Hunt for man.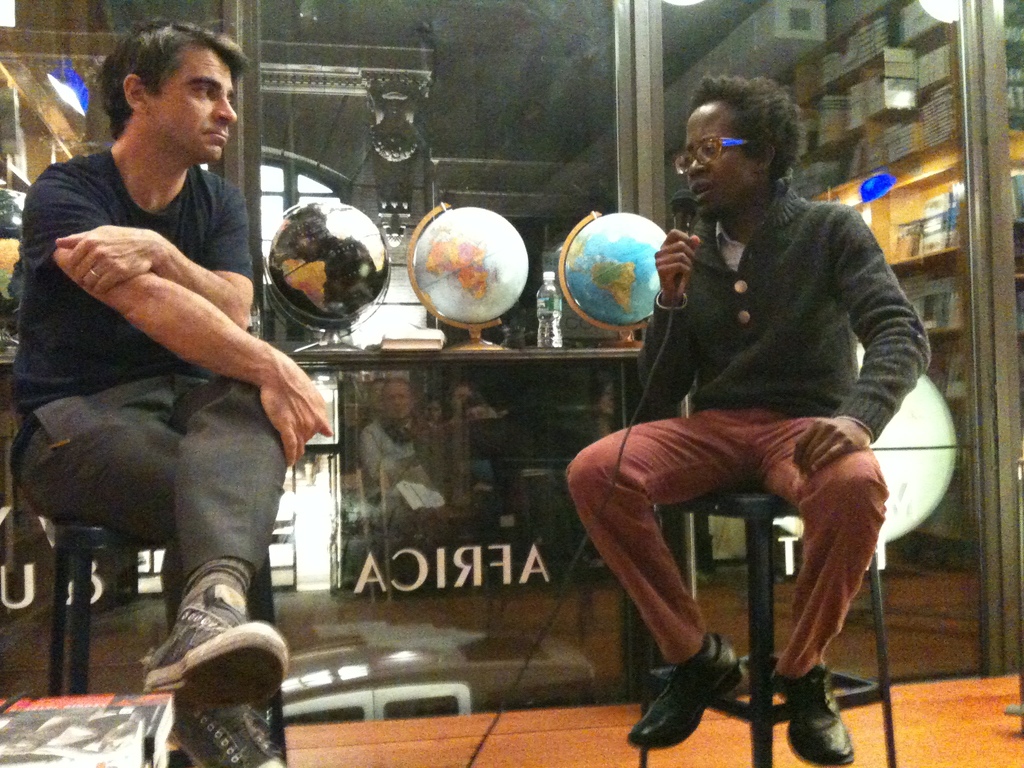
Hunted down at <bbox>564, 74, 930, 766</bbox>.
